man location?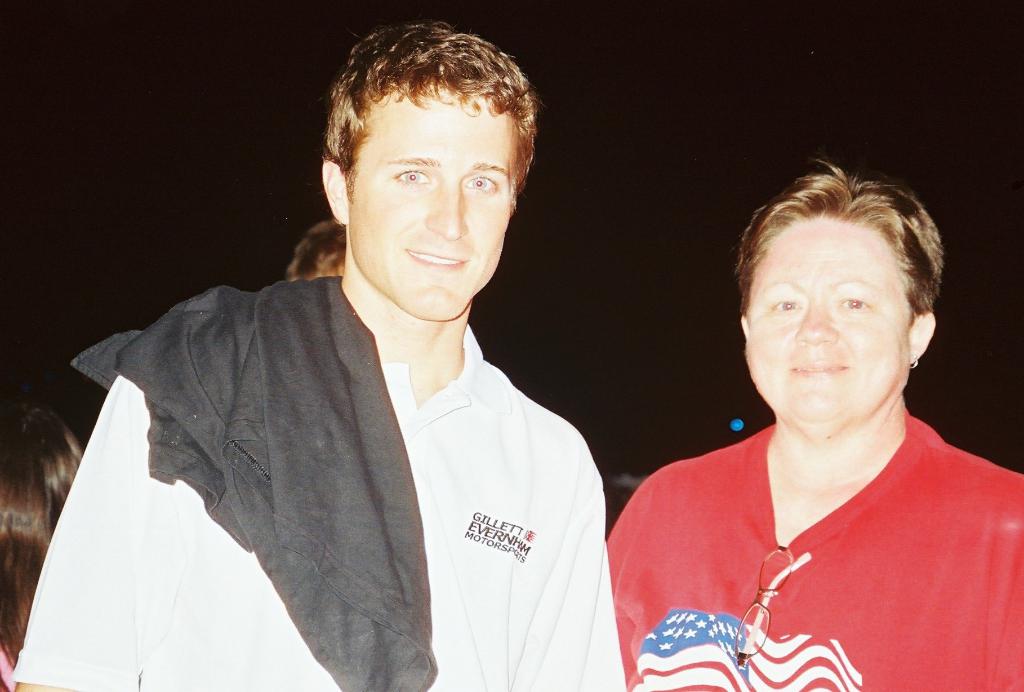
region(32, 18, 617, 691)
